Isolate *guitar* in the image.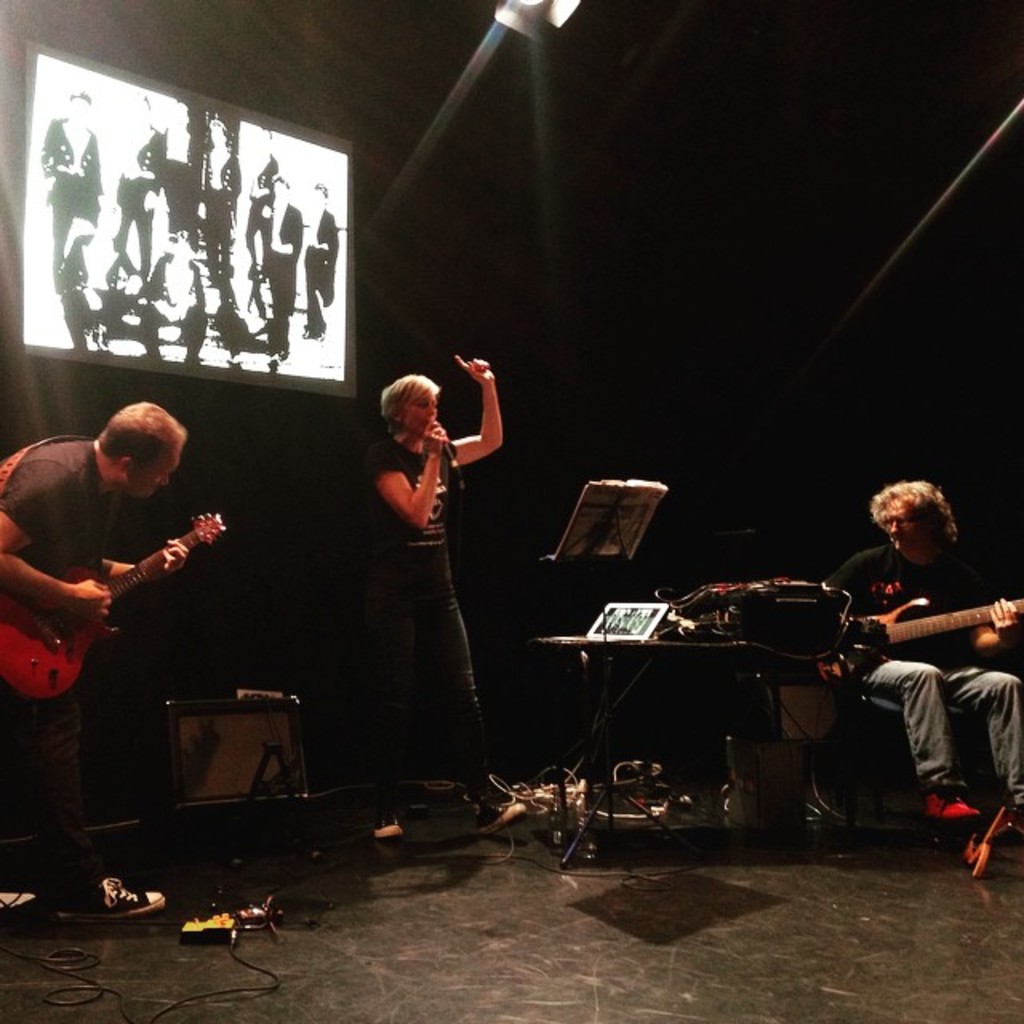
Isolated region: [0,512,221,706].
